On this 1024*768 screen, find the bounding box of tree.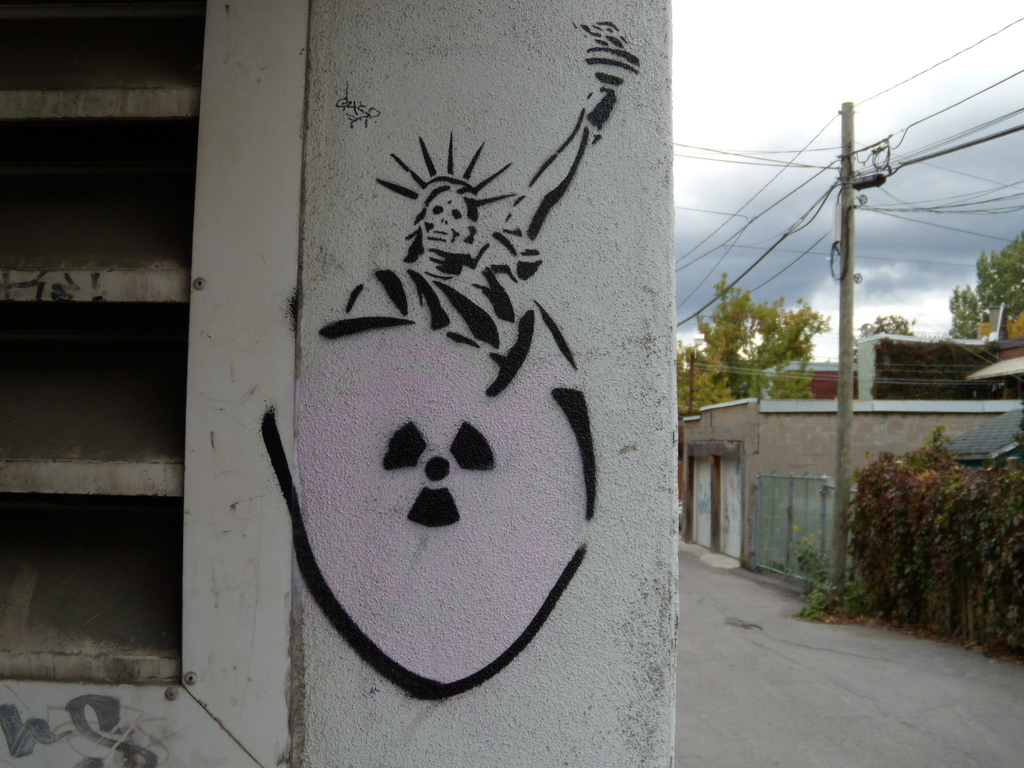
Bounding box: 852/313/924/373.
